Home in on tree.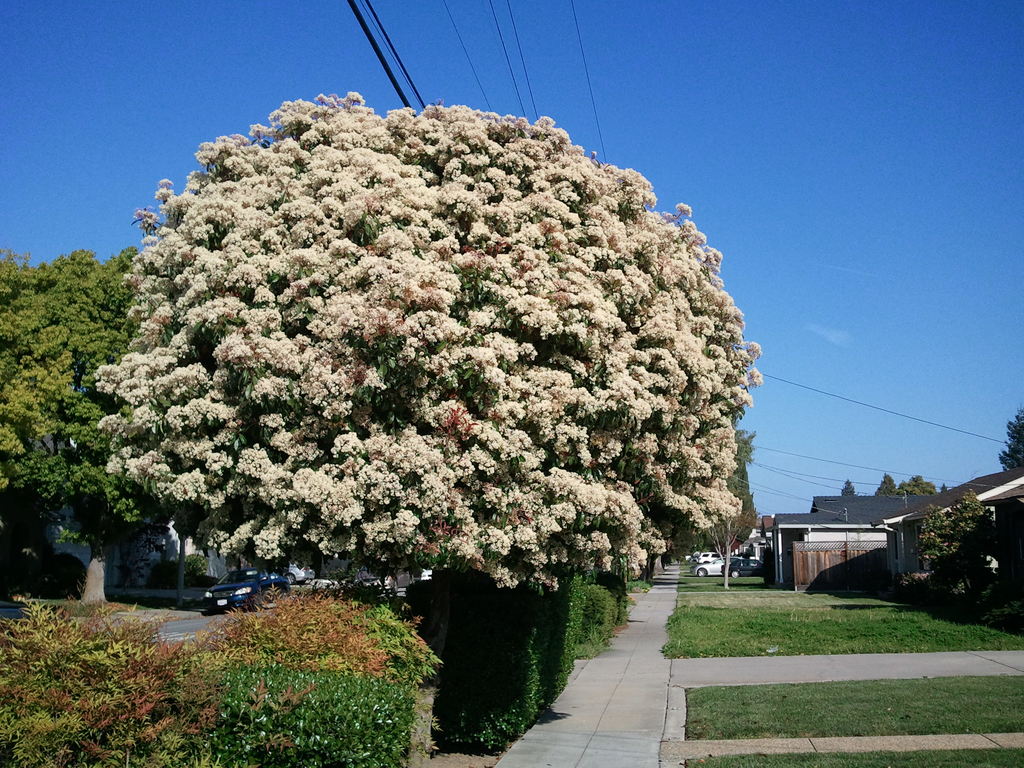
Homed in at BBox(903, 485, 1023, 619).
